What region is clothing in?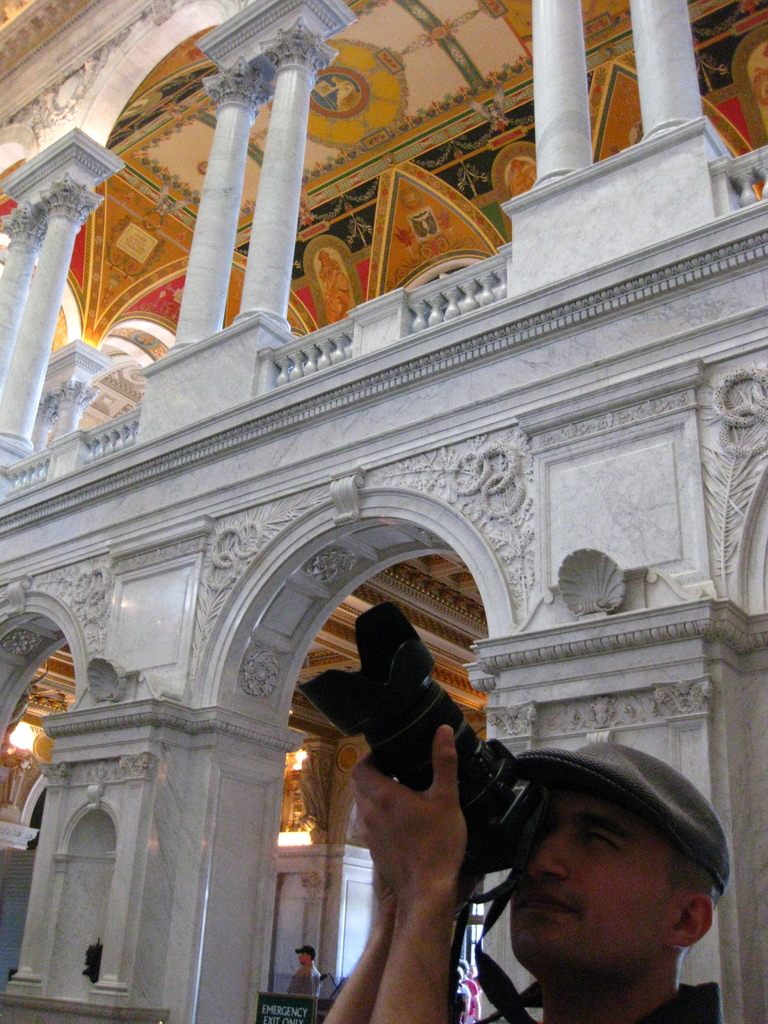
(508,177,534,199).
